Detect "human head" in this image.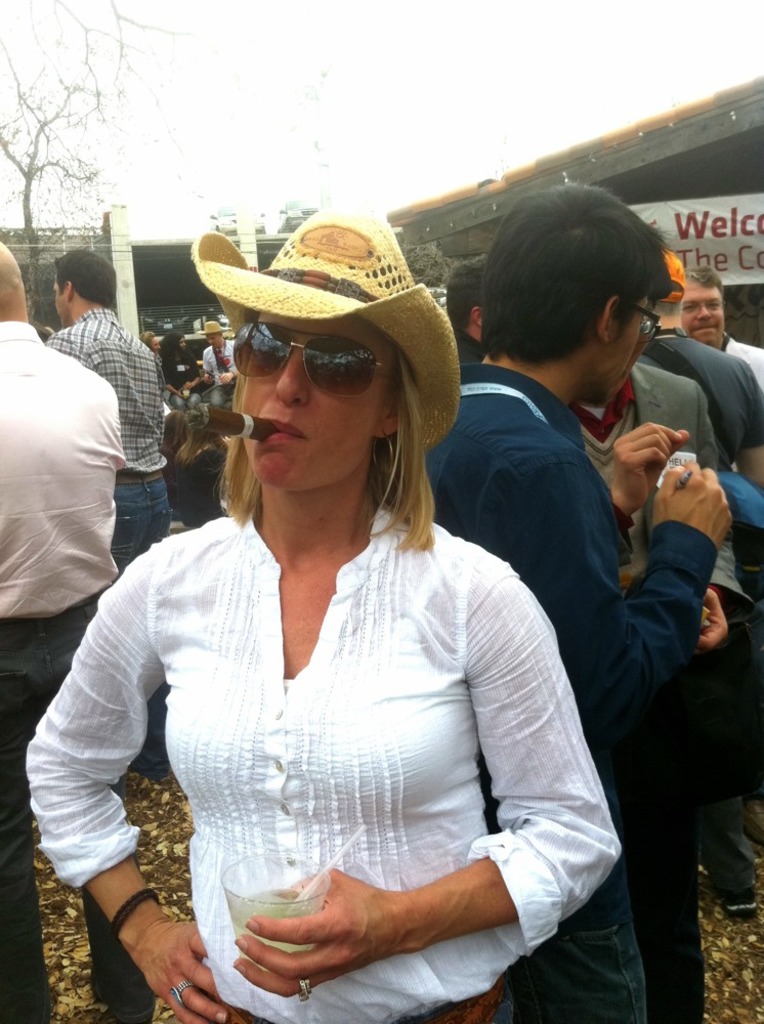
Detection: x1=140 y1=333 x2=161 y2=356.
